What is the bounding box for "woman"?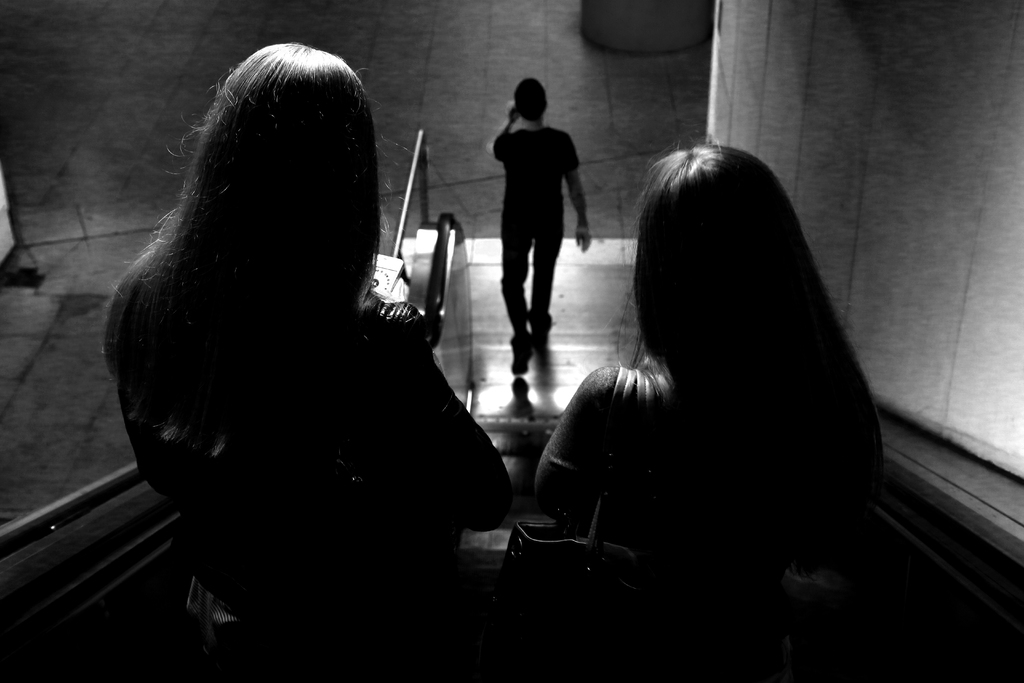
105/43/513/681.
